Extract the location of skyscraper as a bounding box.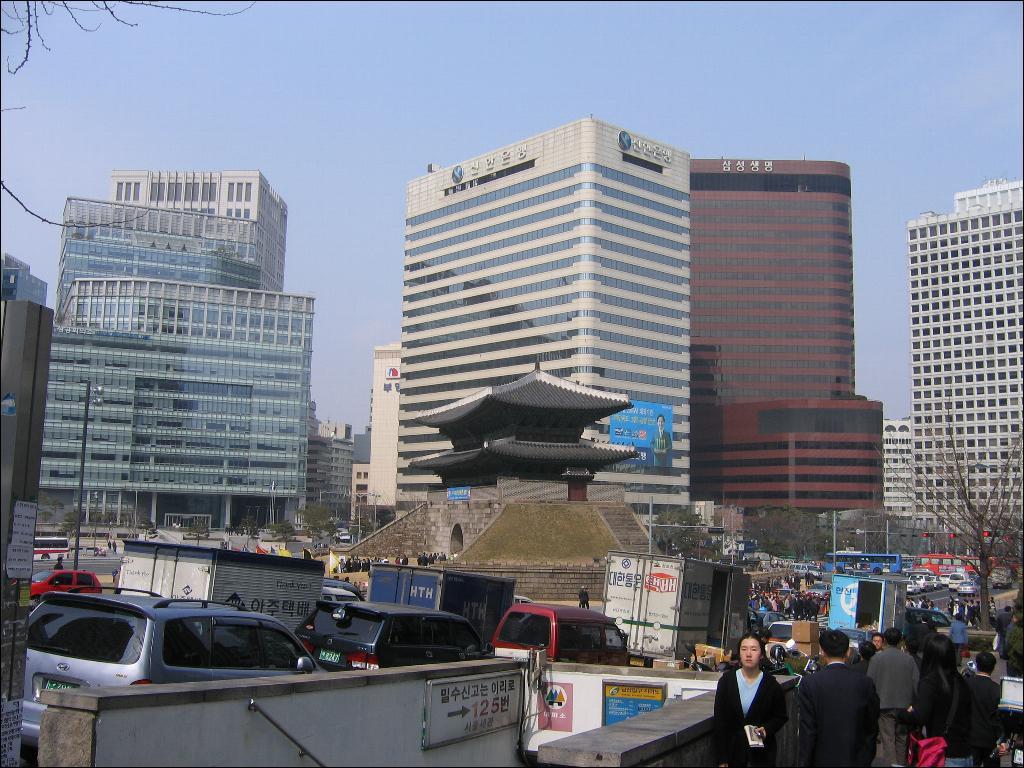
(x1=680, y1=159, x2=890, y2=516).
